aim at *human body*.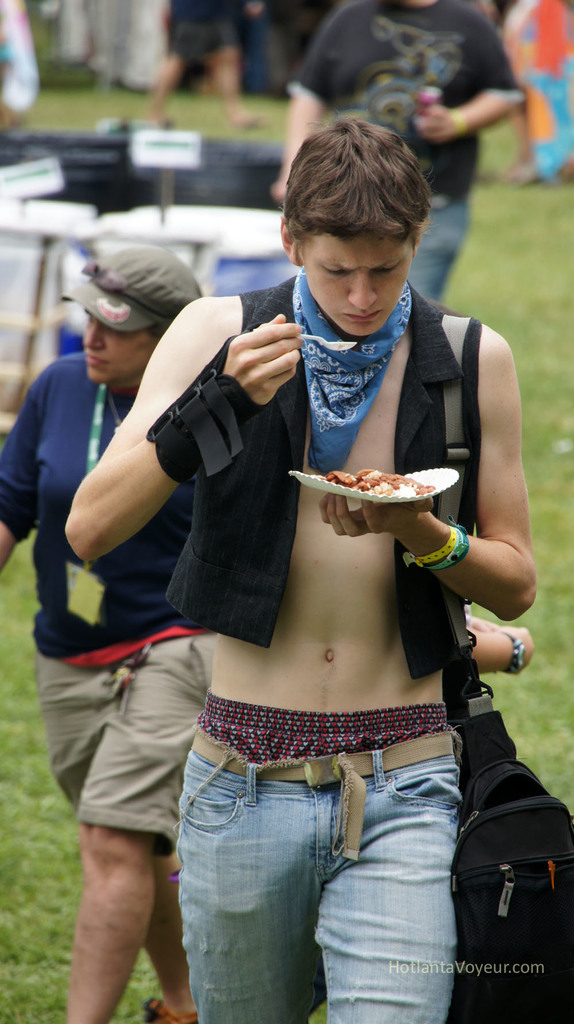
Aimed at locate(0, 244, 230, 1023).
